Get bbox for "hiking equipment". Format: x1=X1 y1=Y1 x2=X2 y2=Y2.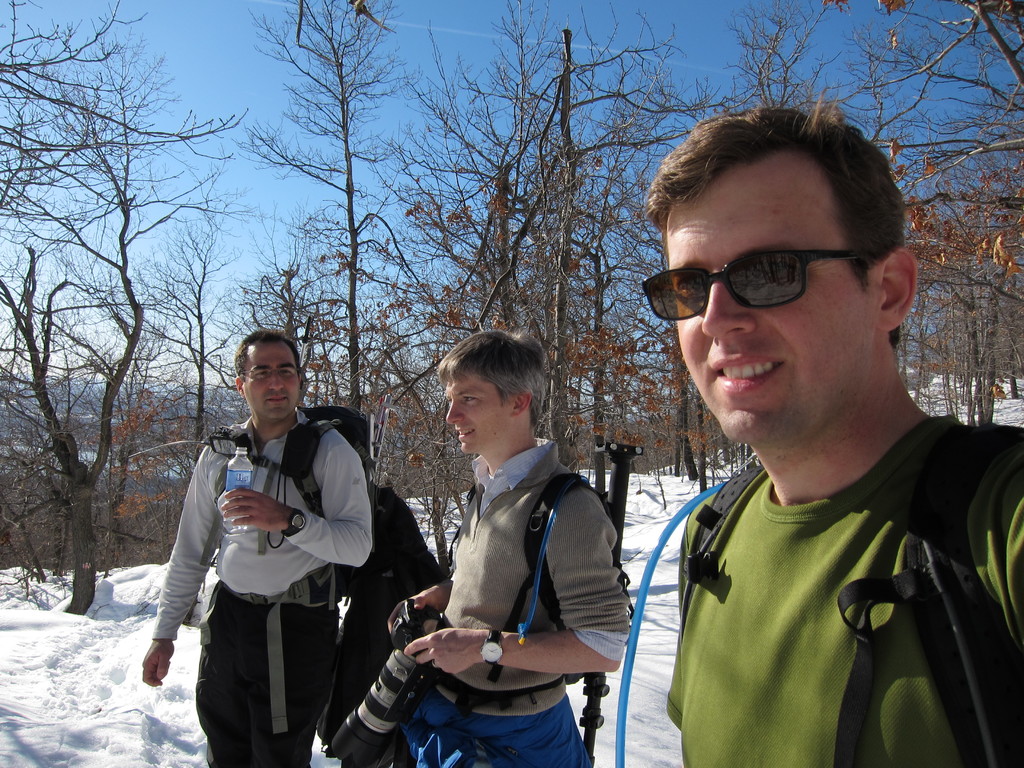
x1=192 y1=403 x2=440 y2=755.
